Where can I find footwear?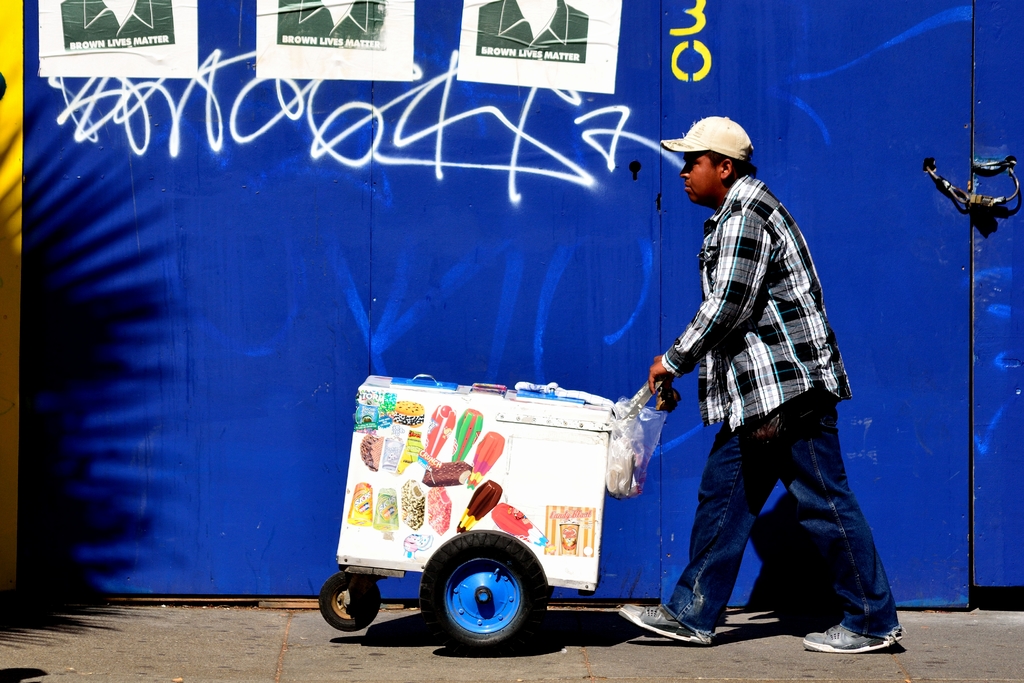
You can find it at locate(616, 598, 714, 646).
